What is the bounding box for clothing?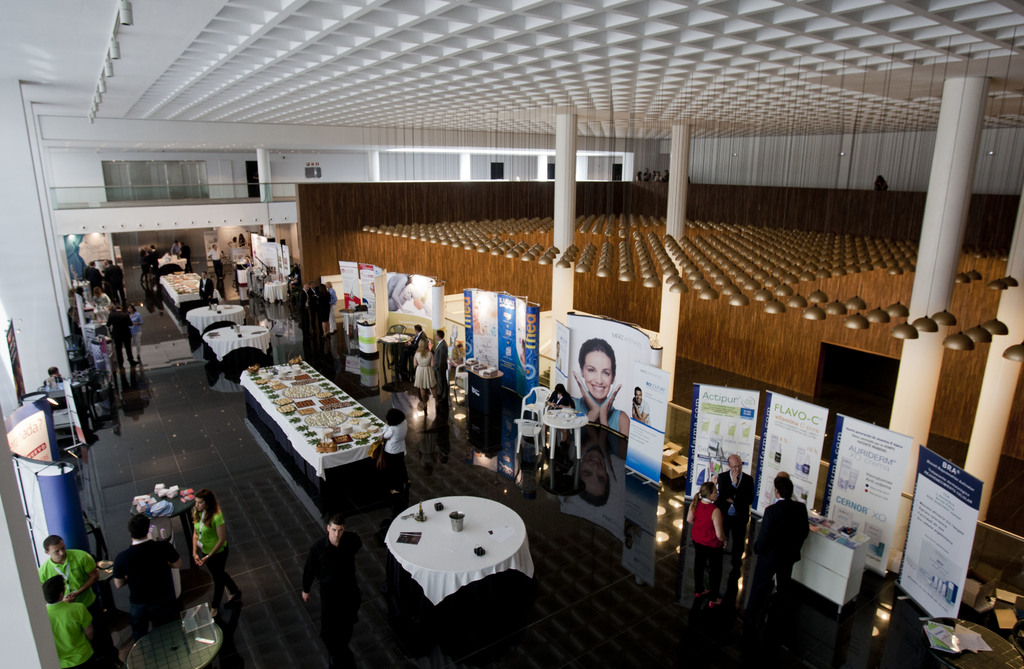
411:328:429:363.
